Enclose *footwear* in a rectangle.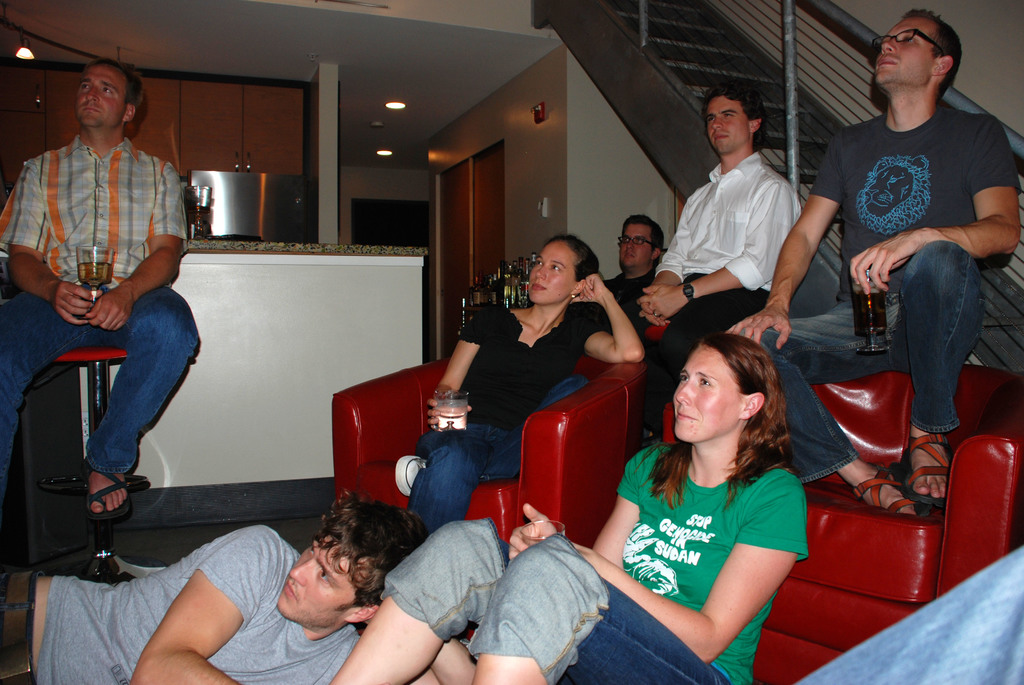
l=83, t=451, r=135, b=517.
